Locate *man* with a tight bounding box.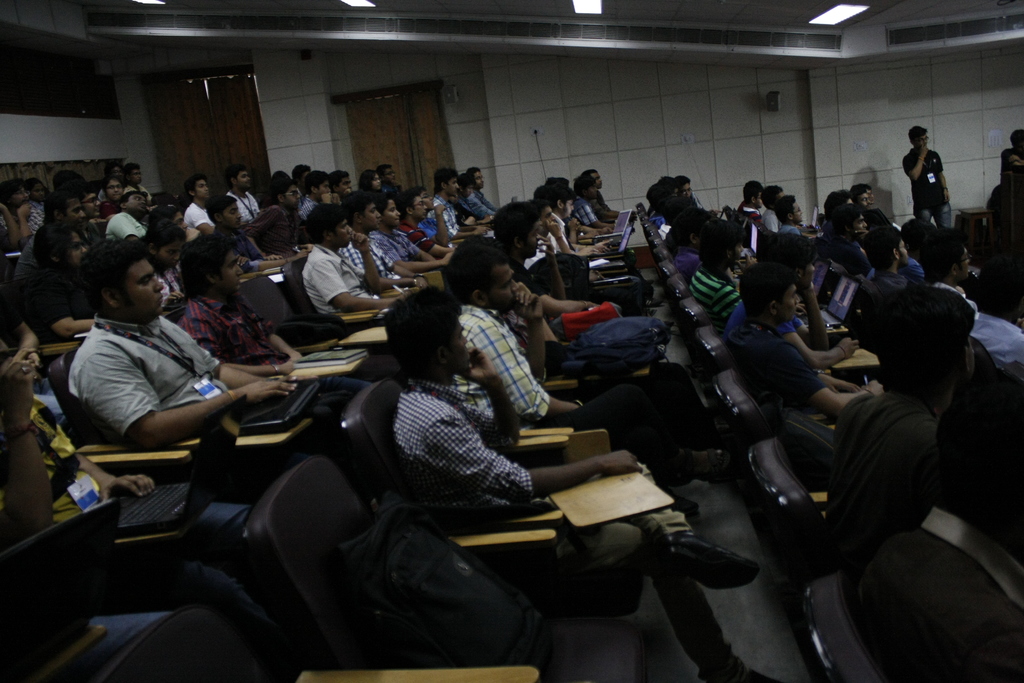
left=176, top=235, right=376, bottom=444.
